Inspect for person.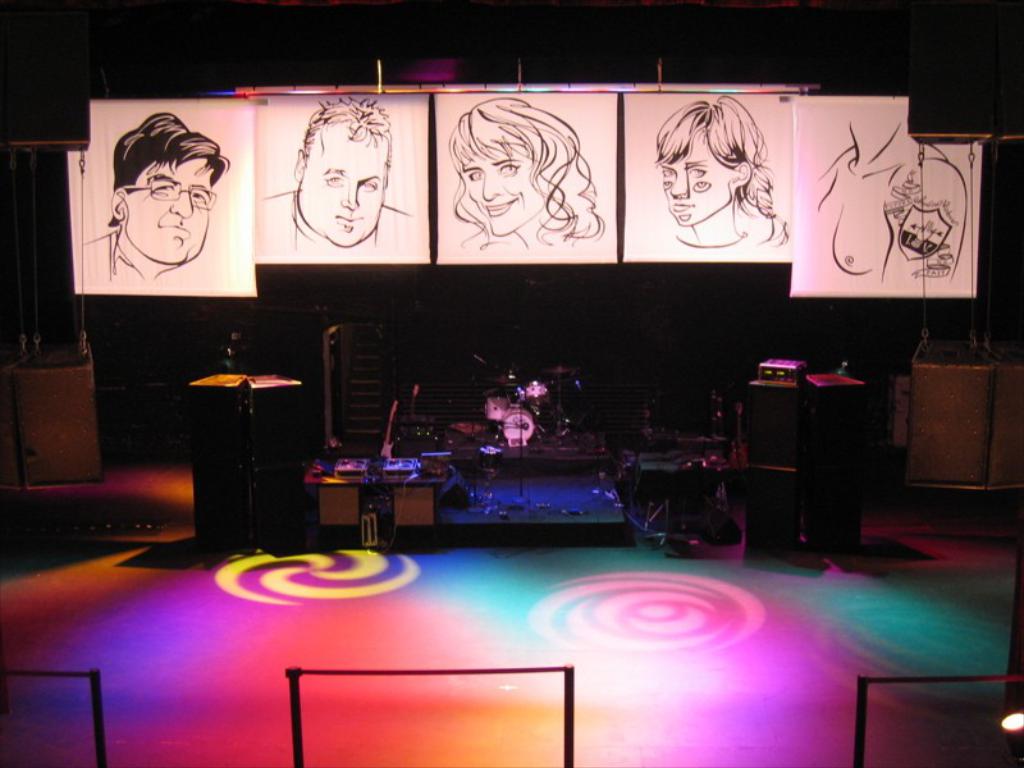
Inspection: left=652, top=93, right=787, bottom=253.
